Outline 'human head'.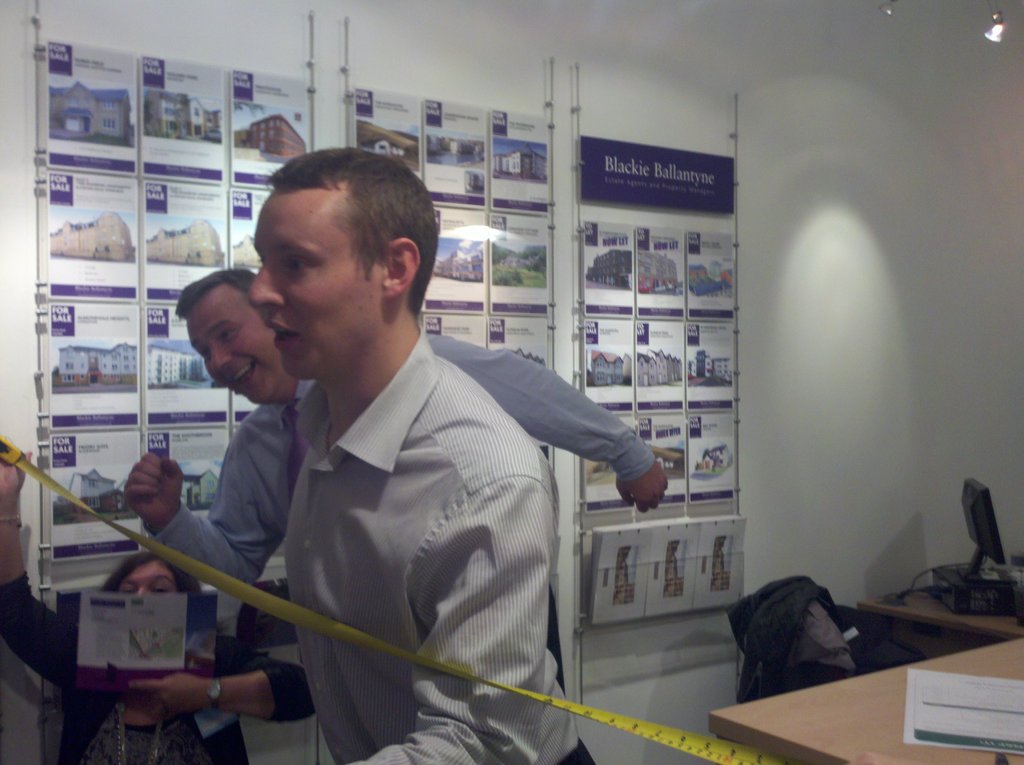
Outline: 174 266 298 405.
